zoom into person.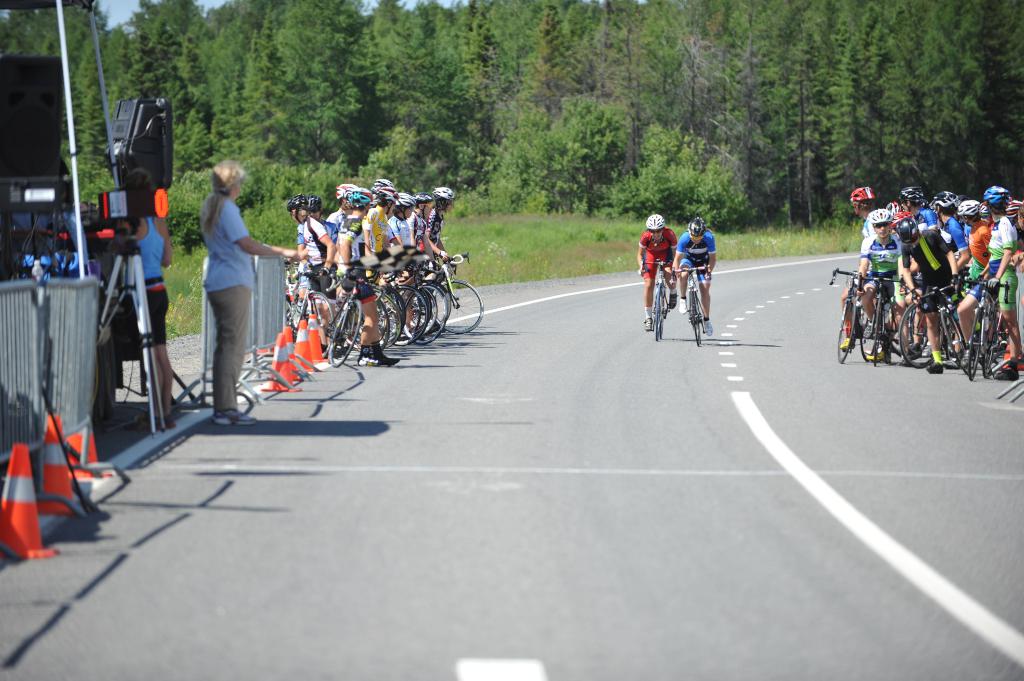
Zoom target: bbox=[197, 157, 308, 423].
